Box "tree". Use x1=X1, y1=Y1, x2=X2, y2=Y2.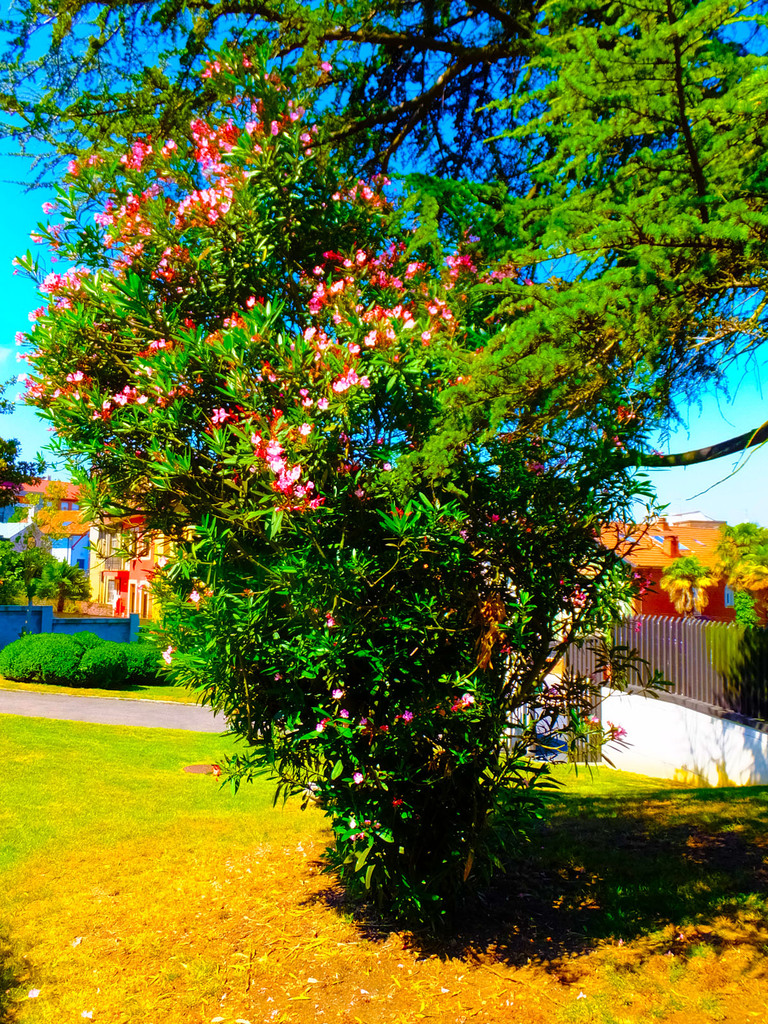
x1=4, y1=42, x2=674, y2=966.
